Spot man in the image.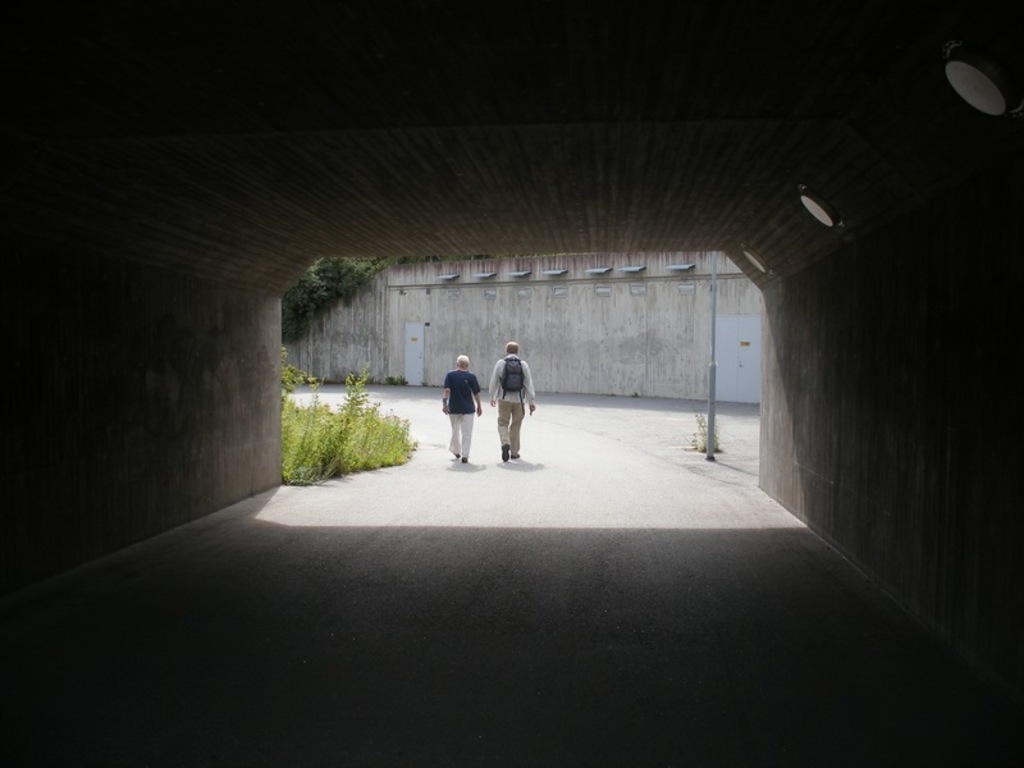
man found at (left=438, top=352, right=484, bottom=465).
